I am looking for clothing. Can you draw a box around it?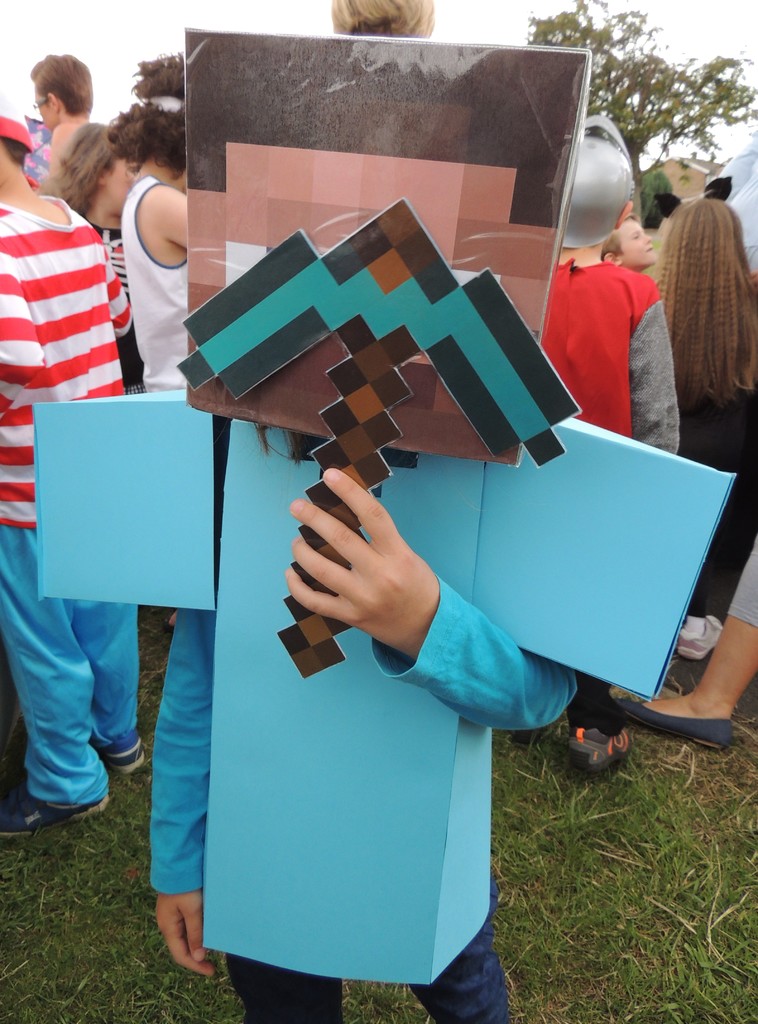
Sure, the bounding box is 121, 171, 189, 393.
